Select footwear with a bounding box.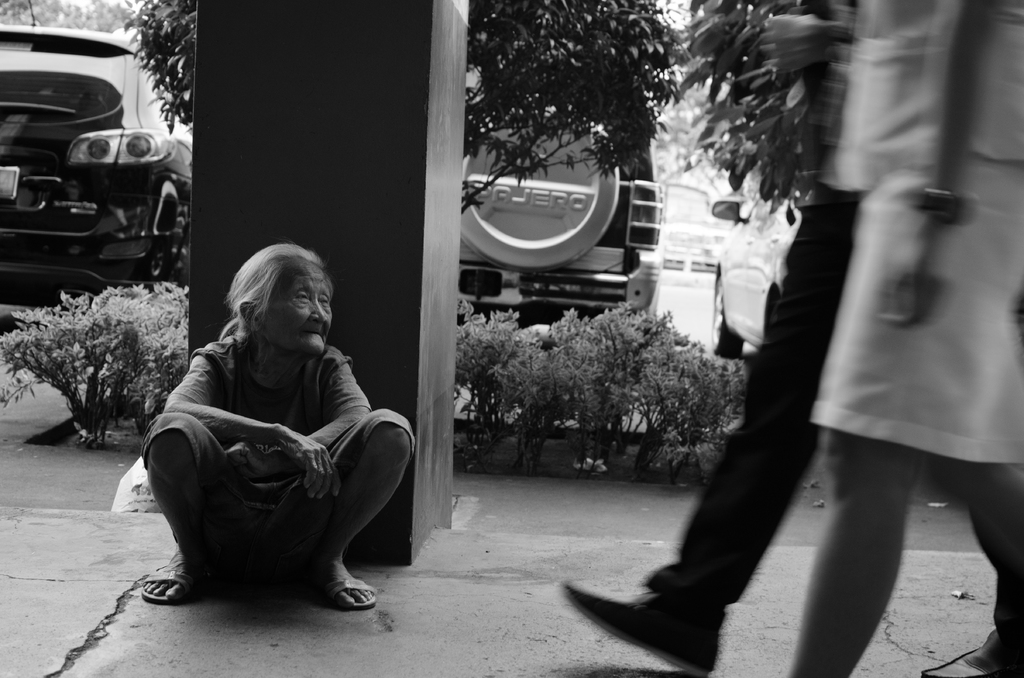
l=559, t=560, r=768, b=663.
